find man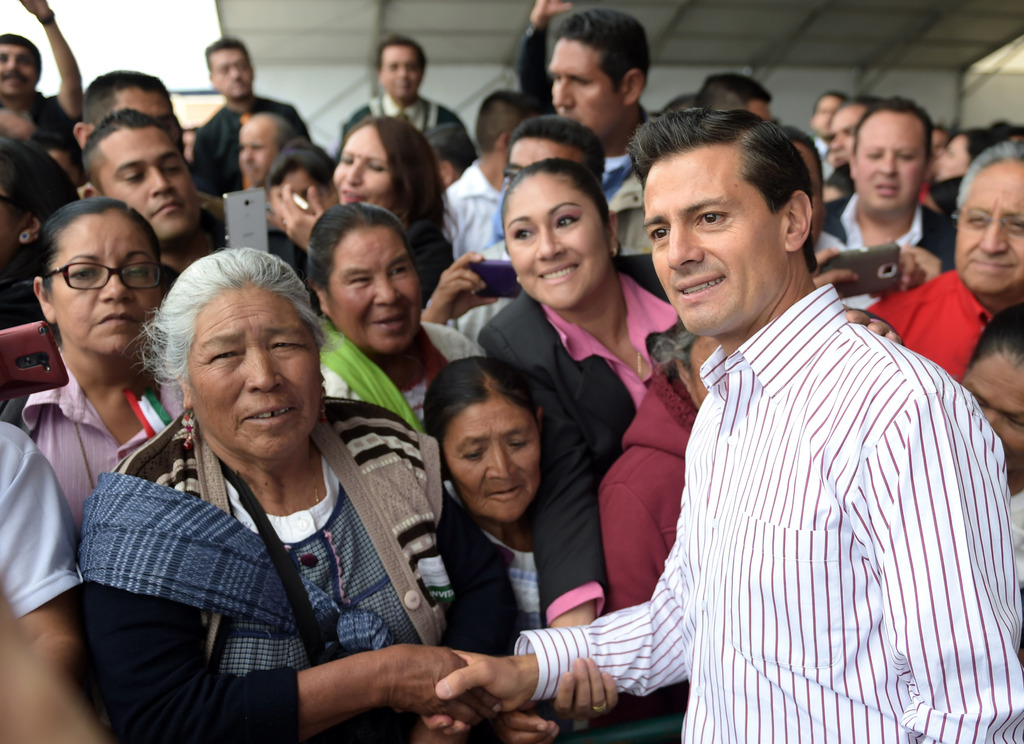
l=193, t=33, r=309, b=193
